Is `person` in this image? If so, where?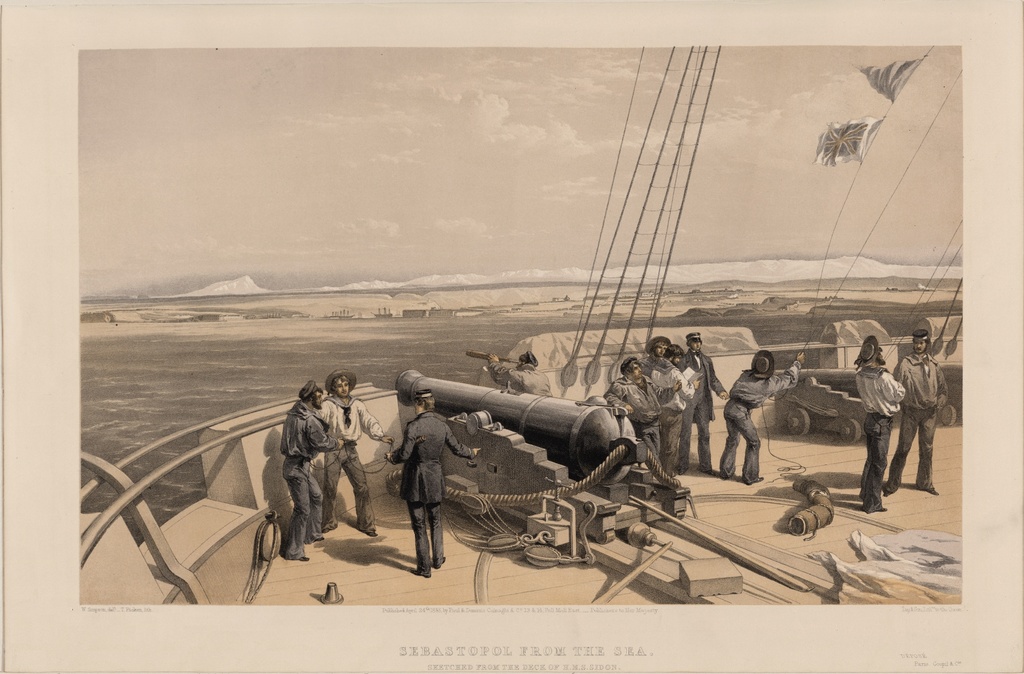
Yes, at rect(275, 381, 349, 560).
